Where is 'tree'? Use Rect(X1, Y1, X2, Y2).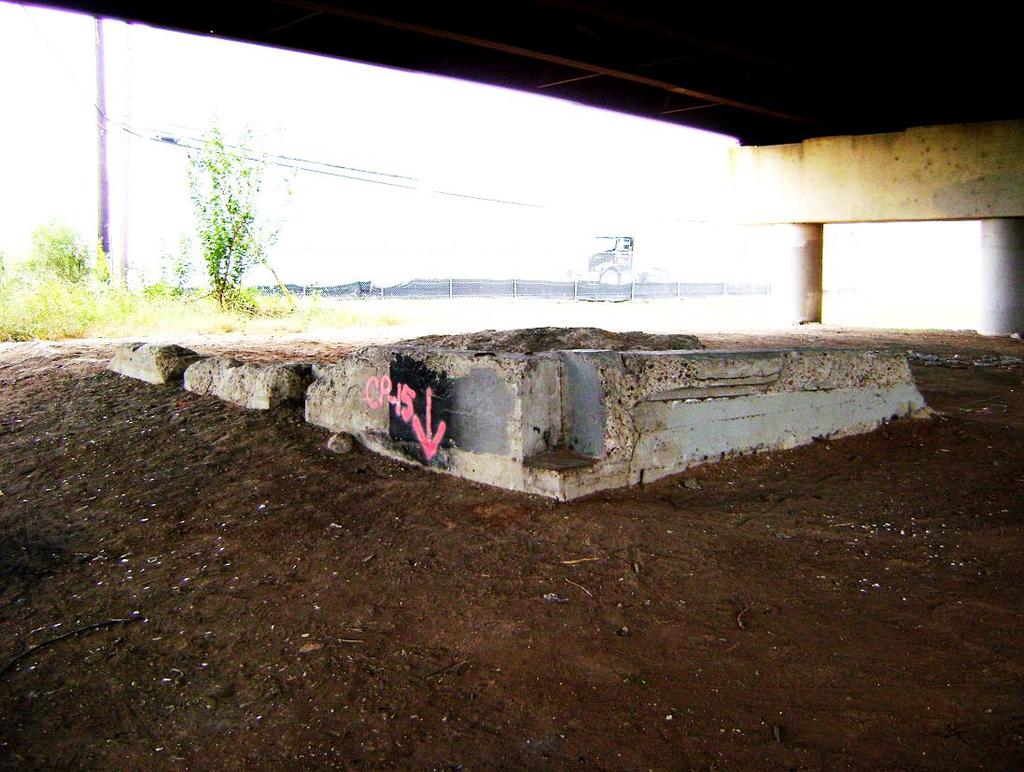
Rect(161, 90, 274, 319).
